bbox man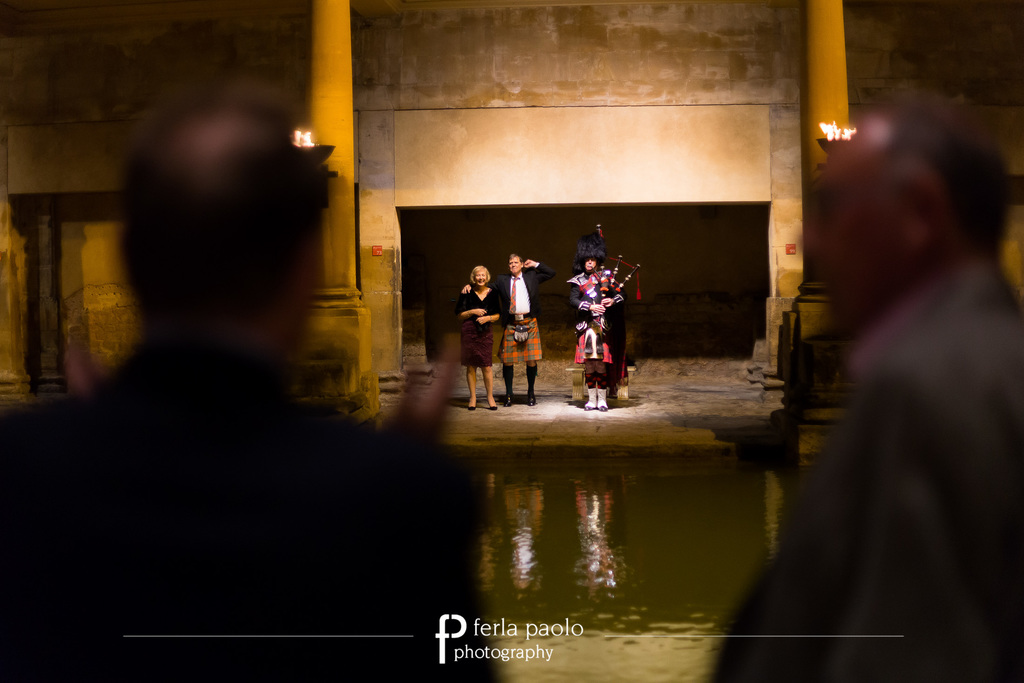
[left=5, top=74, right=505, bottom=682]
